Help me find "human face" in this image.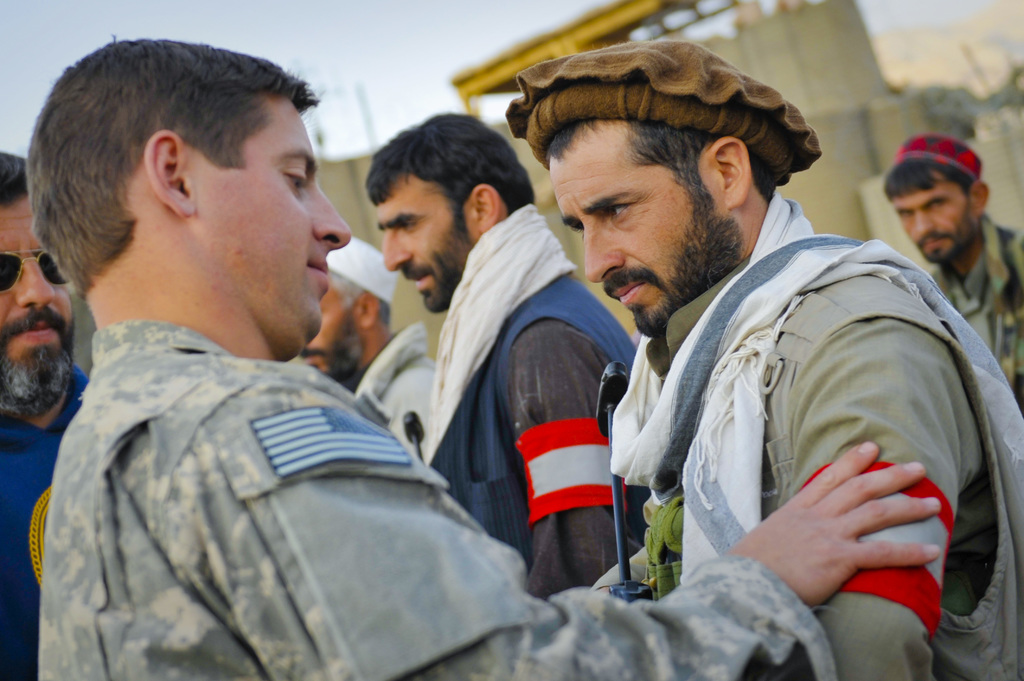
Found it: bbox=(377, 167, 481, 312).
